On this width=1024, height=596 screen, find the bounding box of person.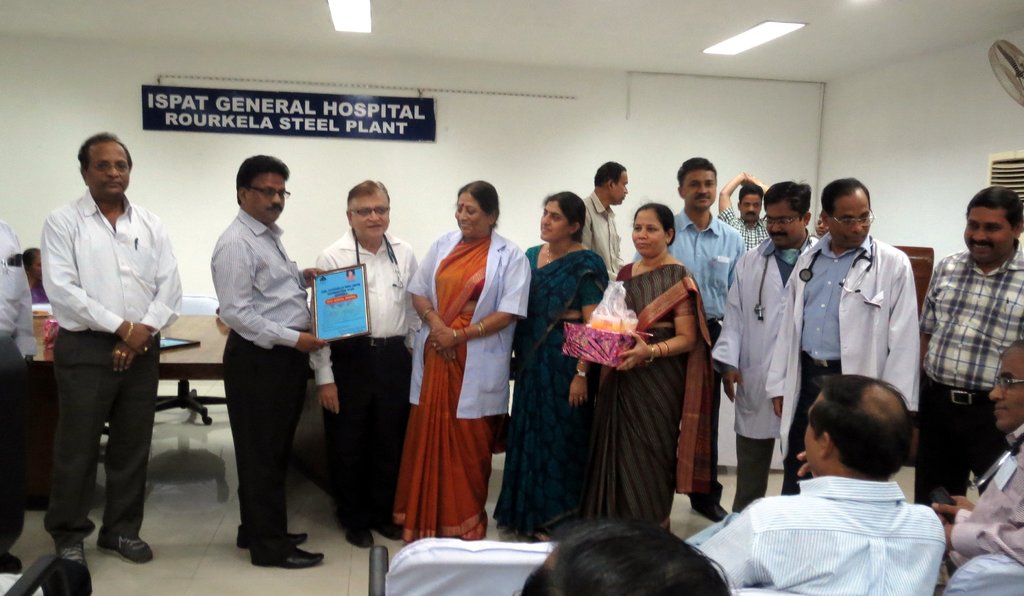
Bounding box: left=0, top=215, right=47, bottom=572.
